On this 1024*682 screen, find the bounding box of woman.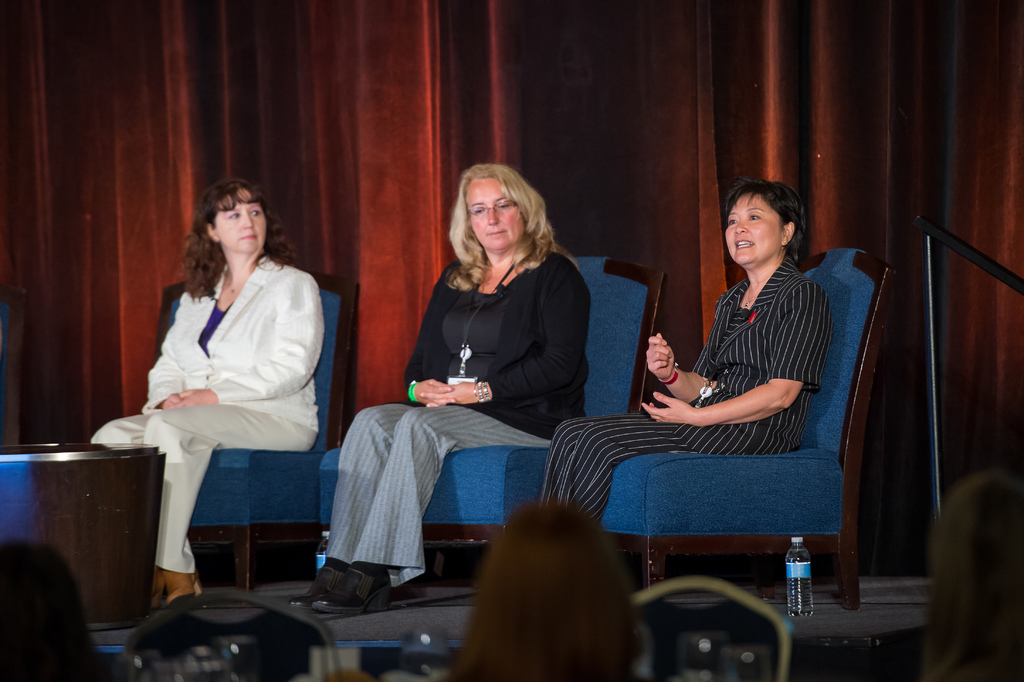
Bounding box: bbox=[864, 463, 1023, 681].
